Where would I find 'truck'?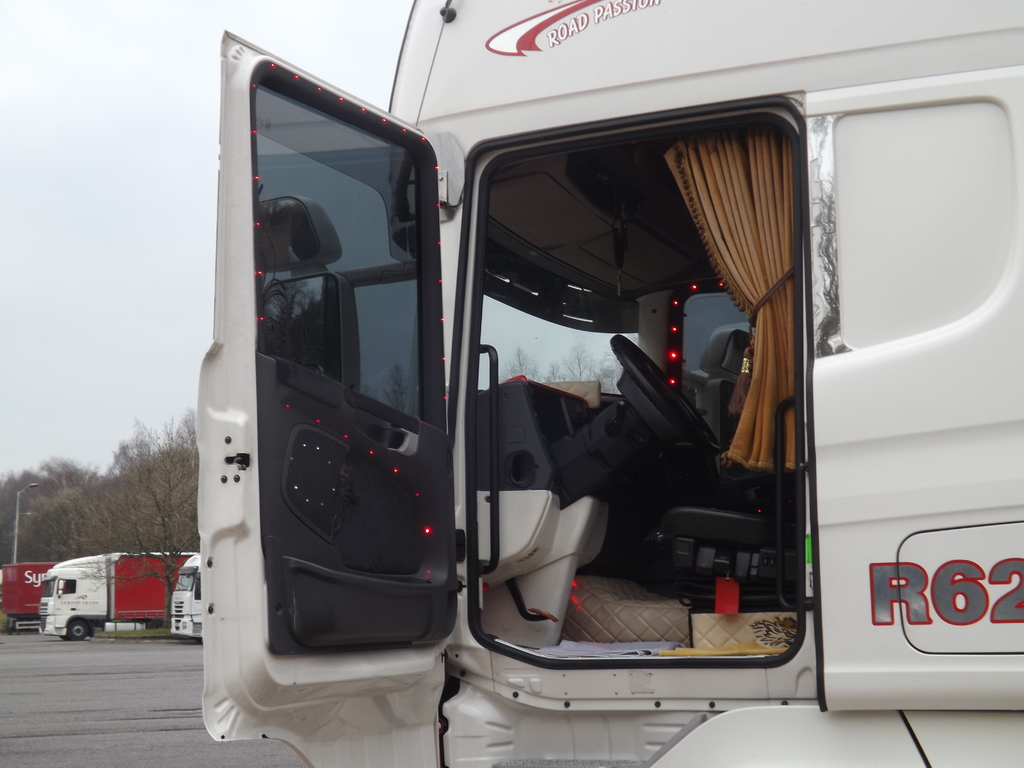
At BBox(0, 558, 60, 635).
